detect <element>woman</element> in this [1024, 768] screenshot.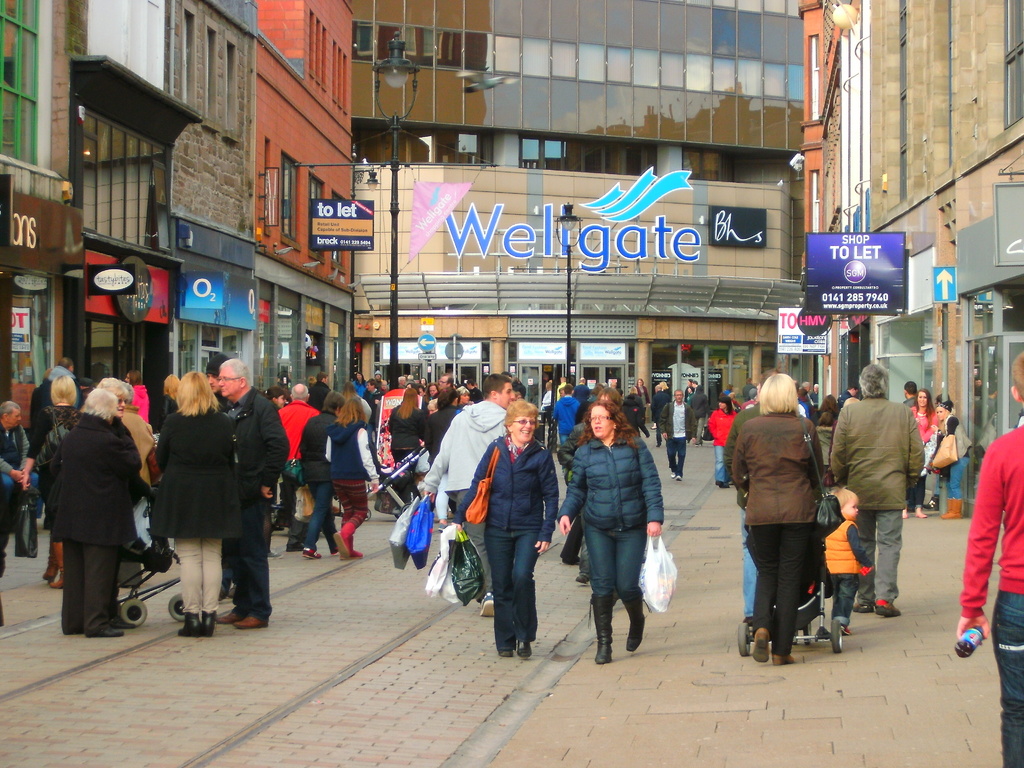
Detection: <bbox>17, 369, 84, 596</bbox>.
